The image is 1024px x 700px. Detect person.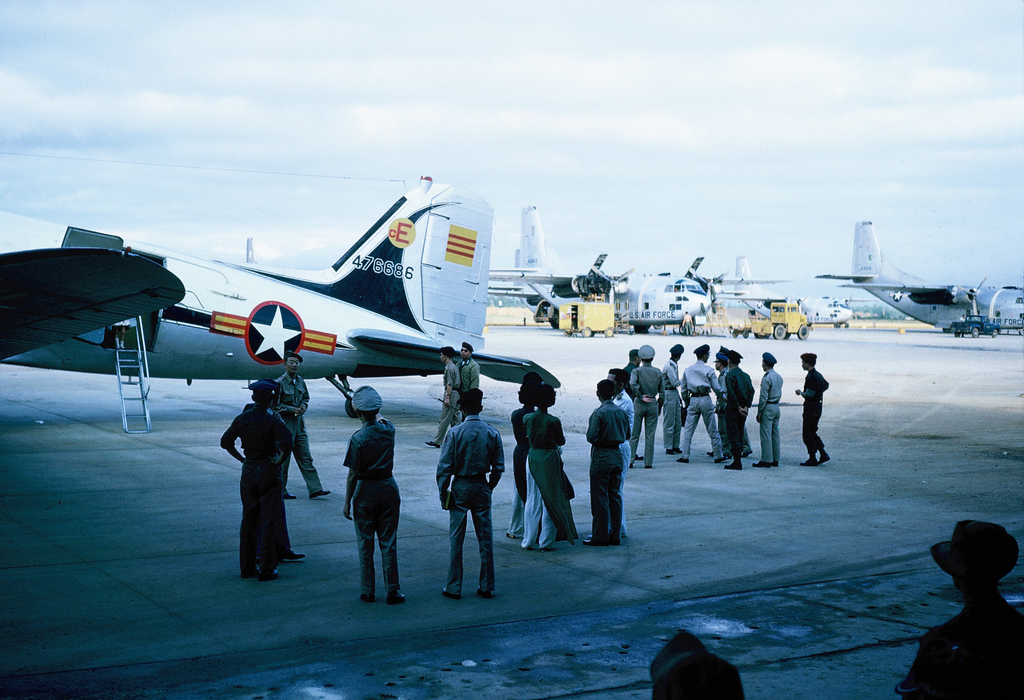
Detection: crop(794, 355, 830, 466).
